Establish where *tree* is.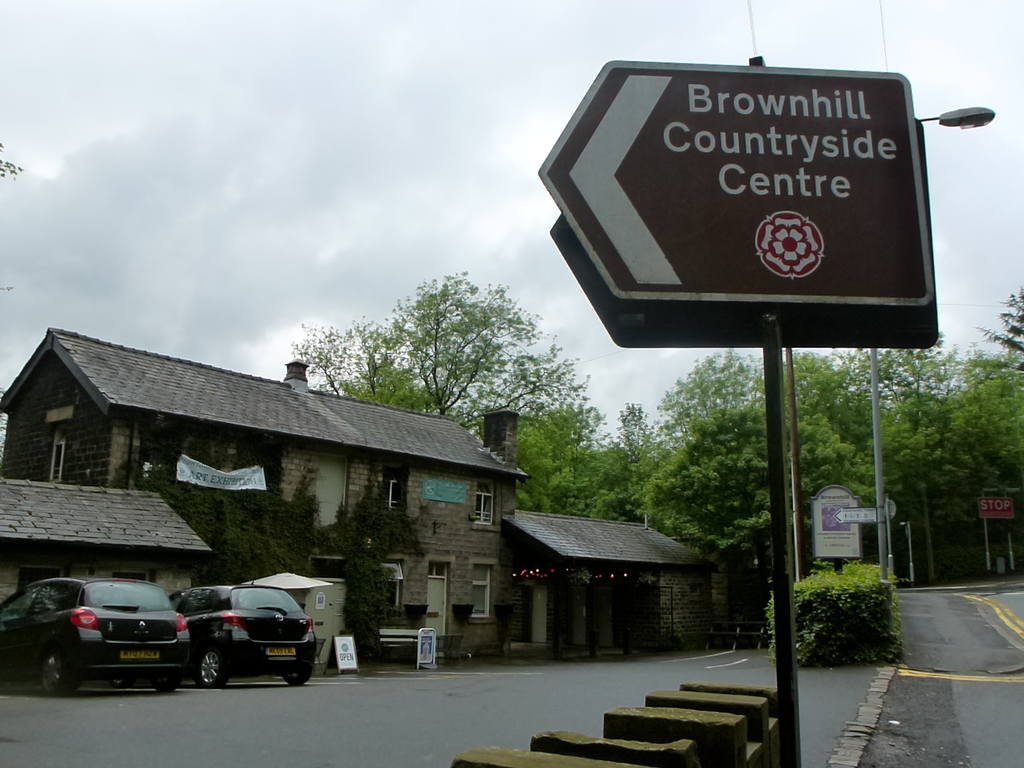
Established at region(890, 338, 1023, 575).
